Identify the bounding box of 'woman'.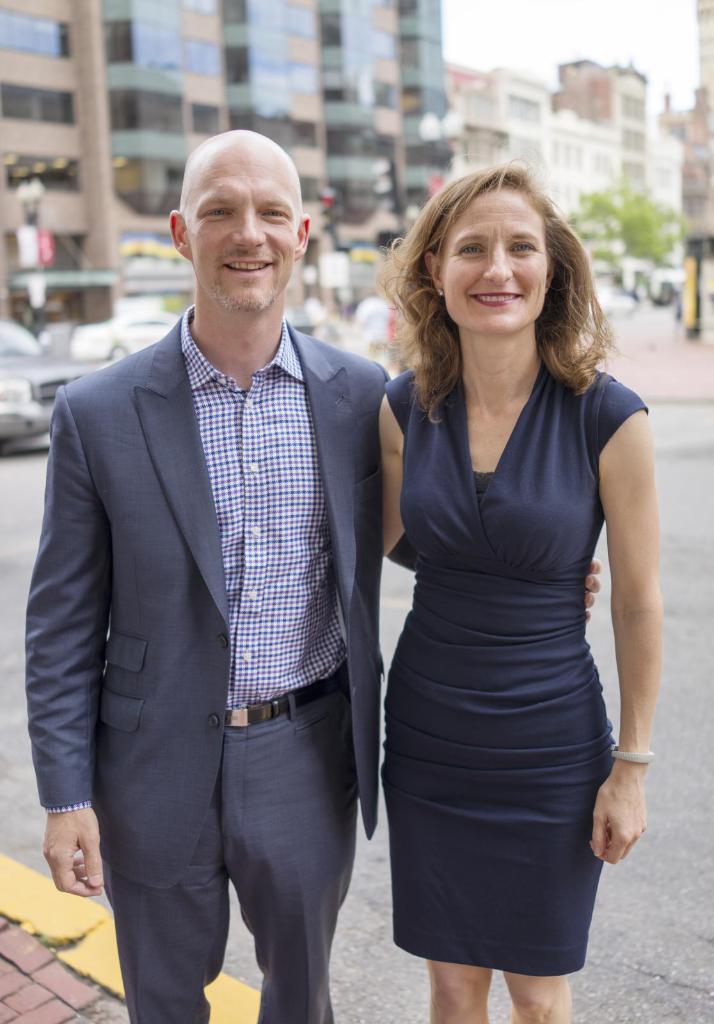
bbox=[345, 159, 656, 1016].
